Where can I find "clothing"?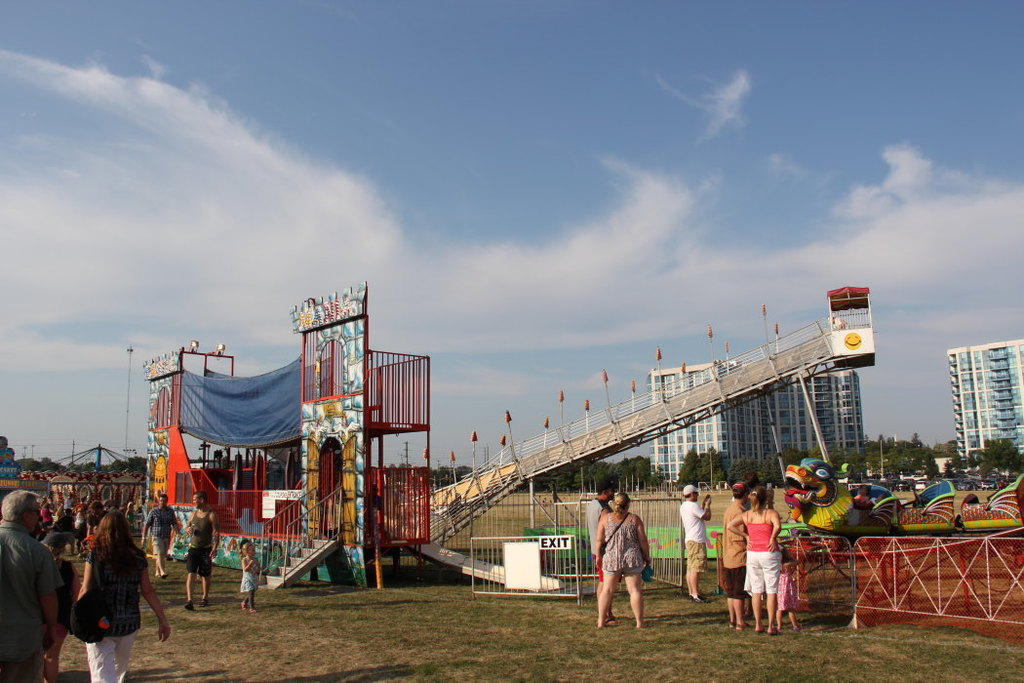
You can find it at bbox=(88, 543, 145, 682).
